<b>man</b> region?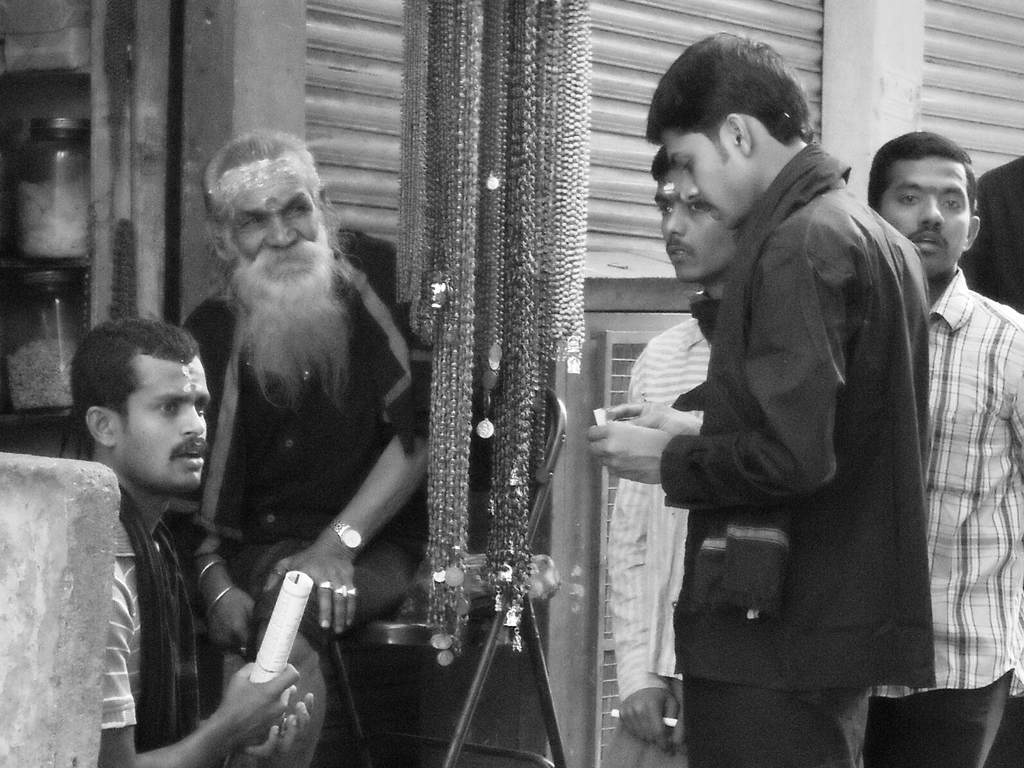
bbox=(181, 127, 452, 767)
